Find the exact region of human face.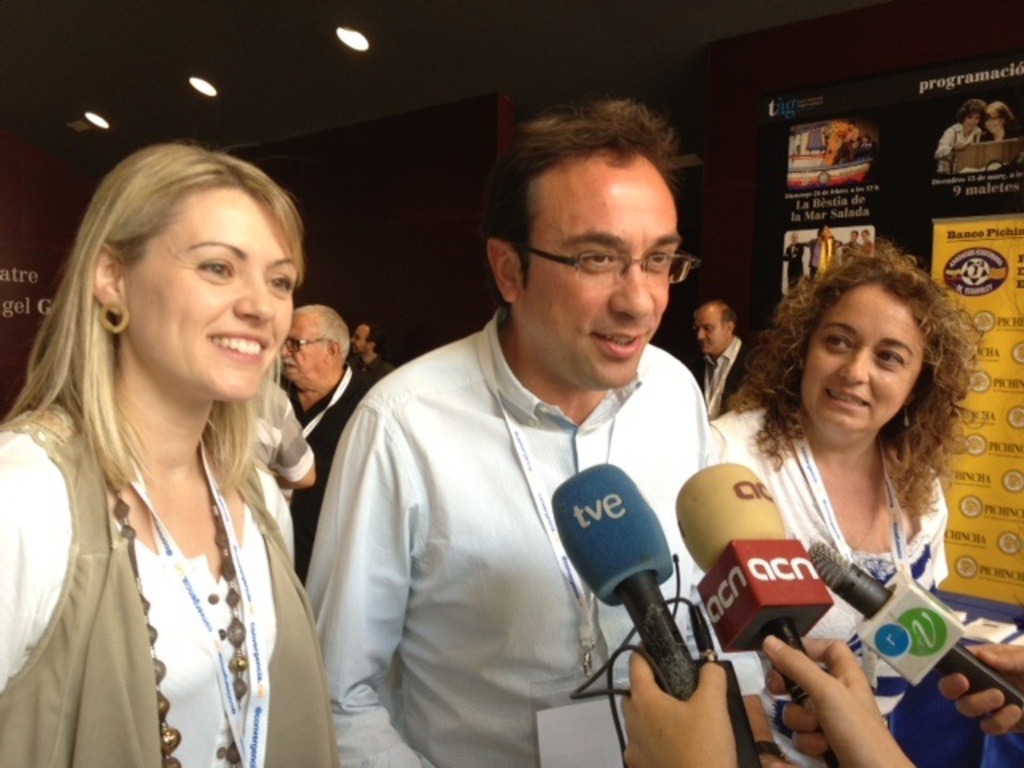
Exact region: <box>694,312,726,352</box>.
